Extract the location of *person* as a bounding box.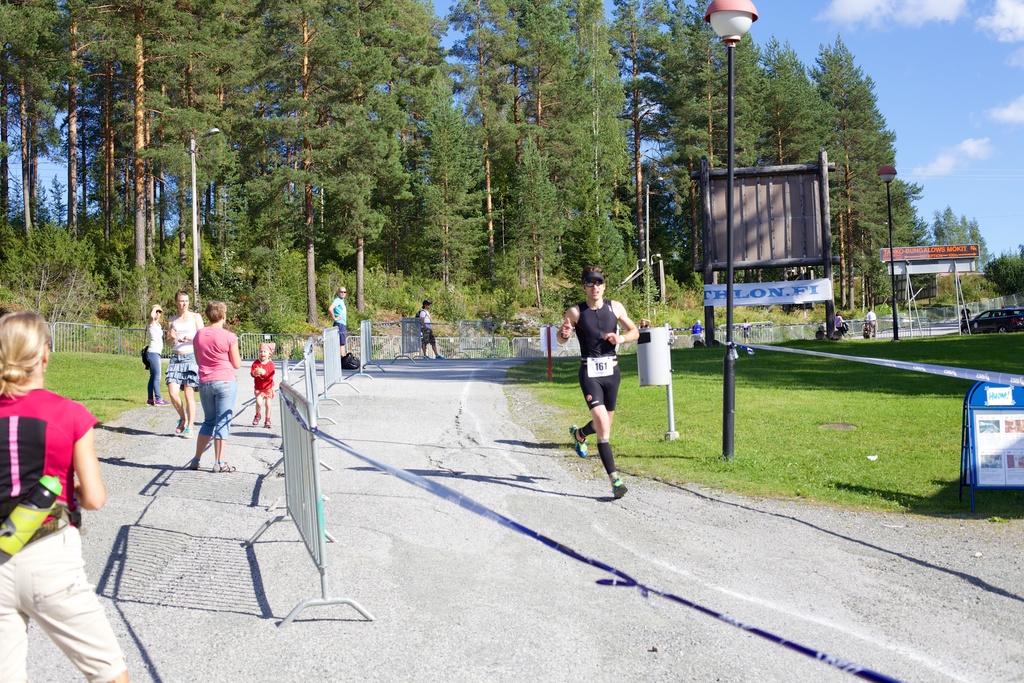
<box>0,310,131,682</box>.
